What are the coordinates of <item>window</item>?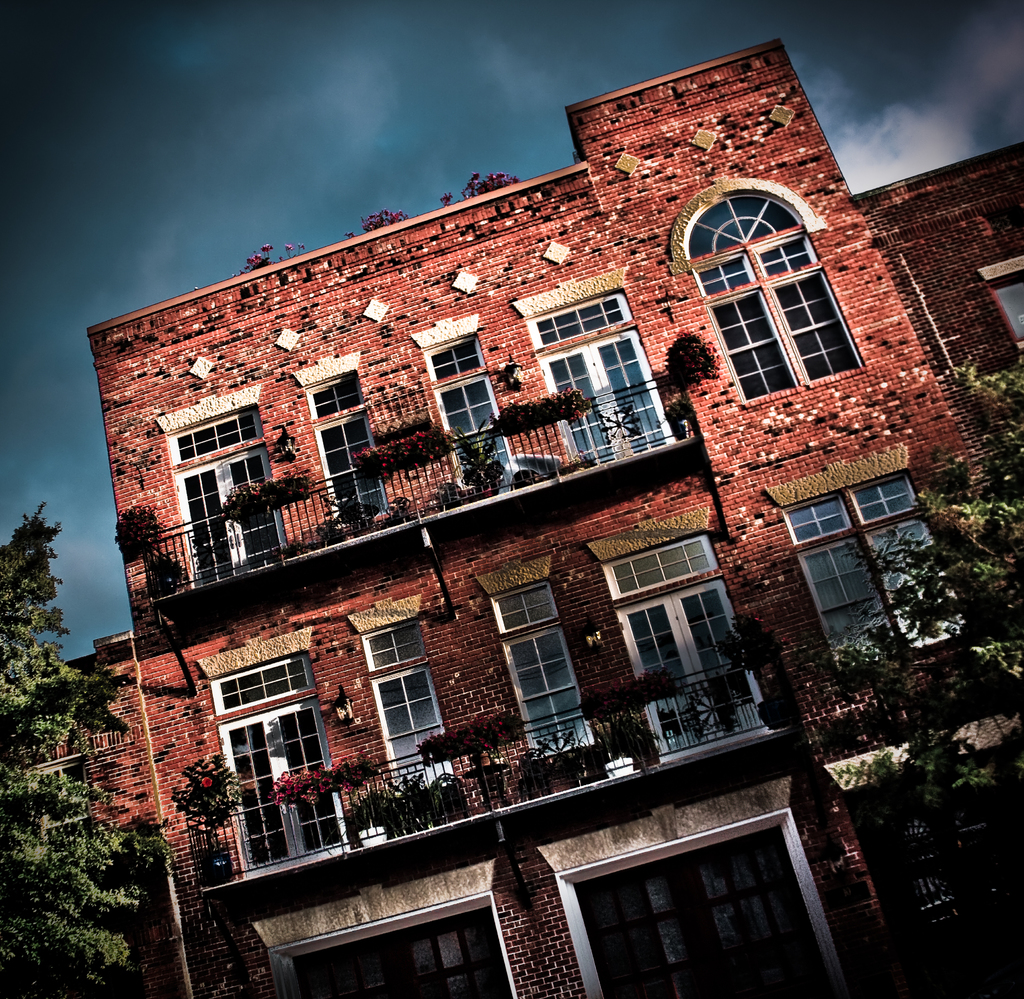
426 327 508 493.
